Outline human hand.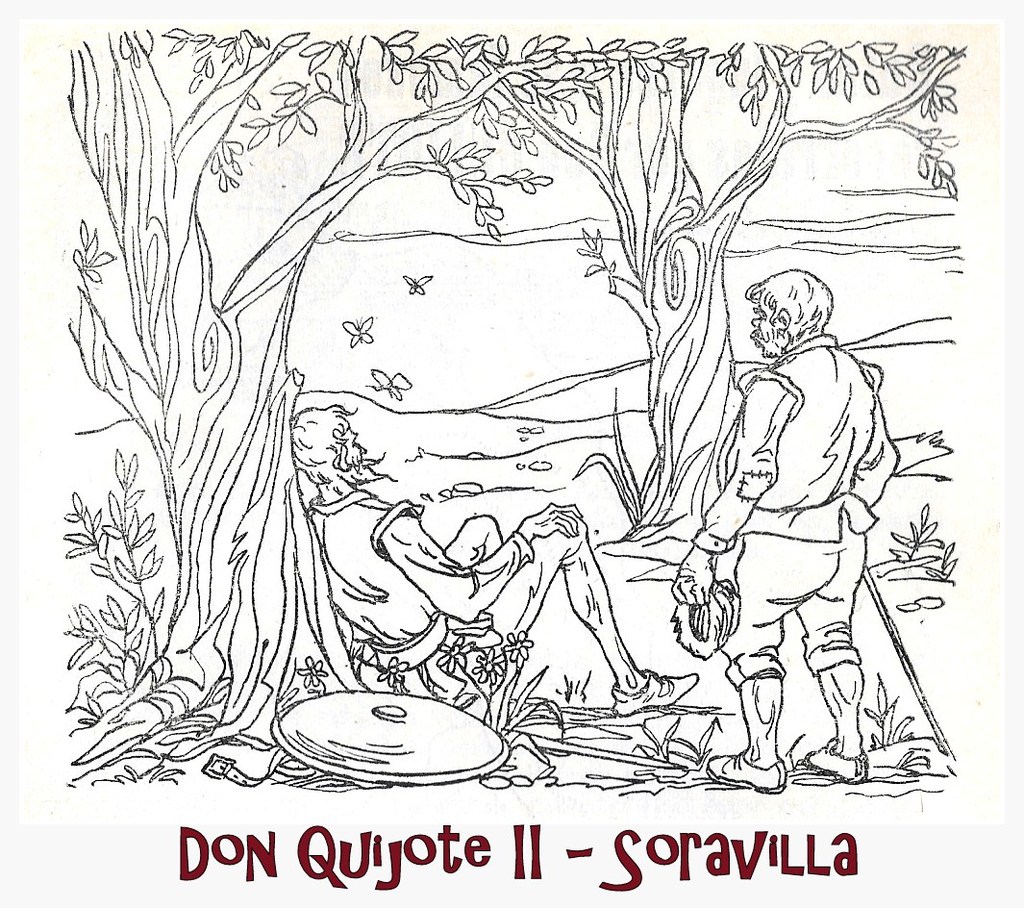
Outline: x1=517 y1=501 x2=584 y2=542.
